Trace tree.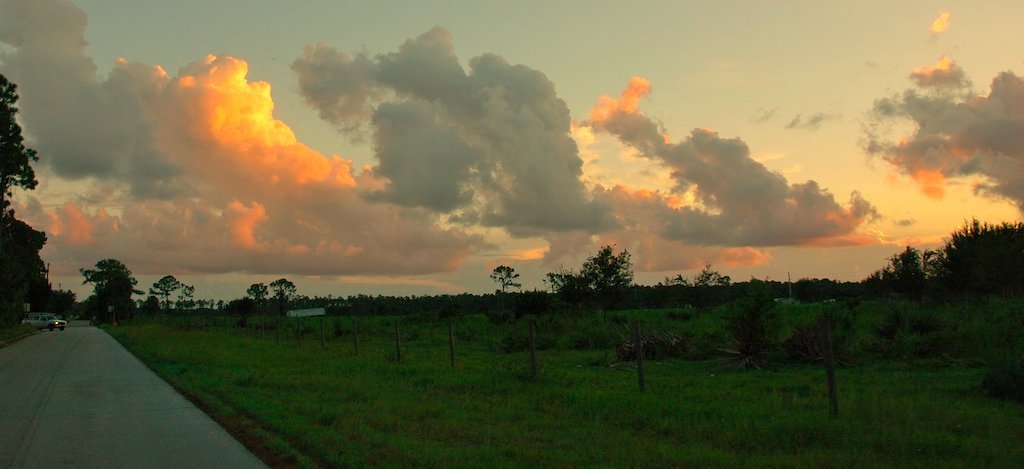
Traced to bbox=[152, 279, 190, 307].
